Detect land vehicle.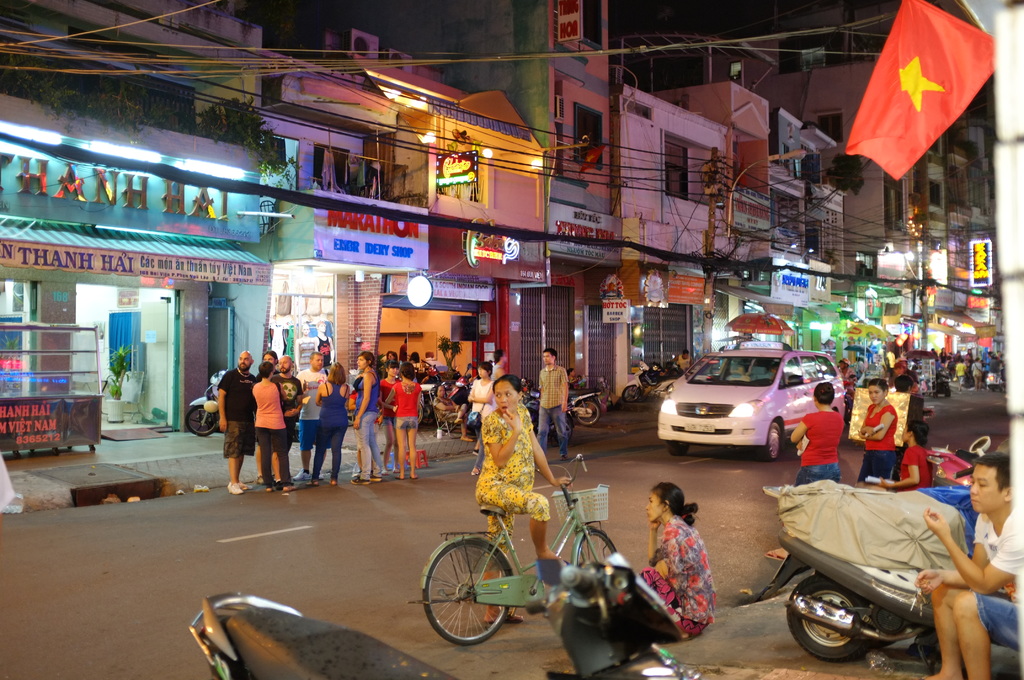
Detected at 653:346:849:459.
